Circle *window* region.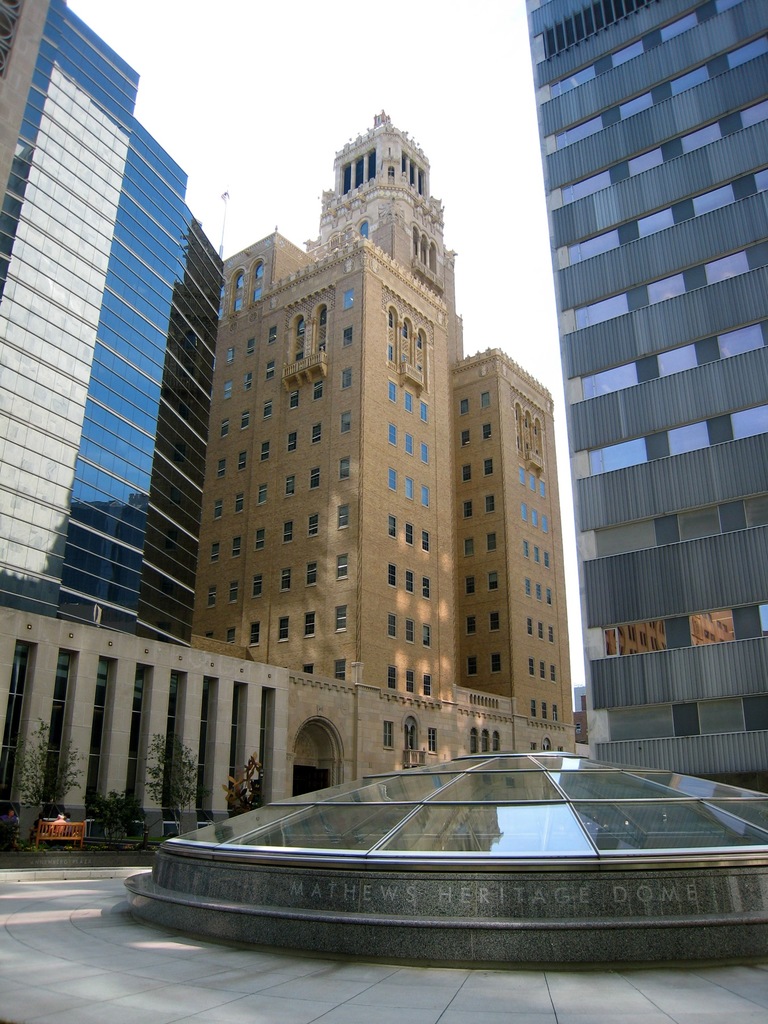
Region: rect(405, 620, 417, 648).
